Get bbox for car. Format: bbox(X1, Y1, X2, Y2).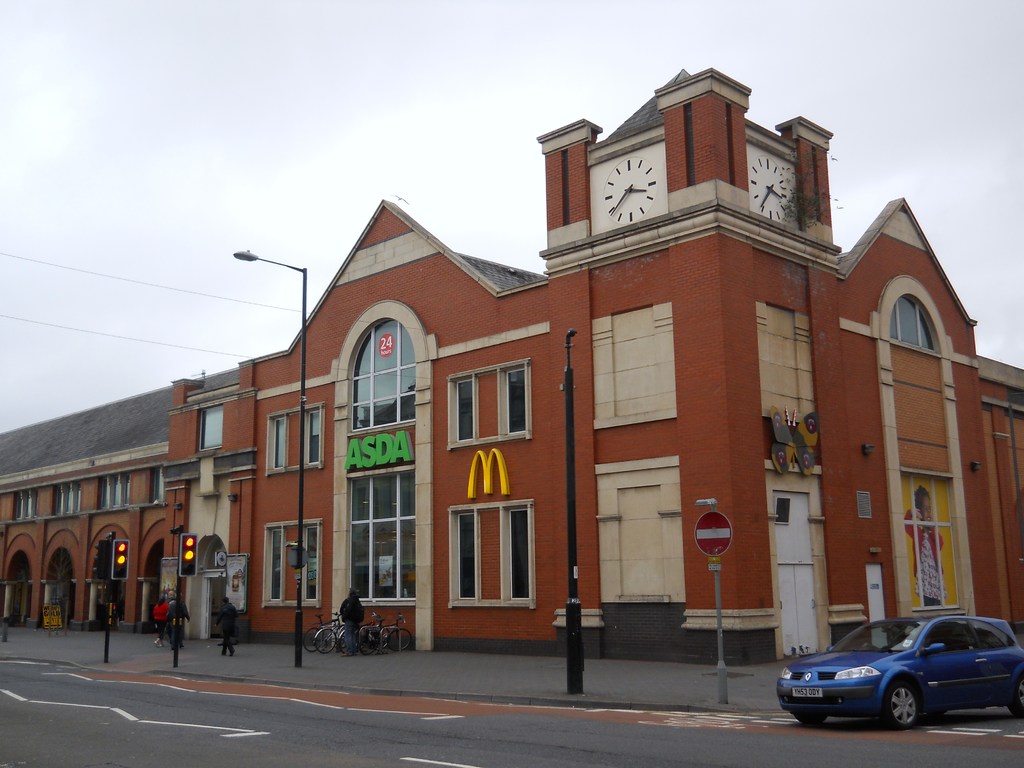
bbox(769, 607, 1019, 743).
